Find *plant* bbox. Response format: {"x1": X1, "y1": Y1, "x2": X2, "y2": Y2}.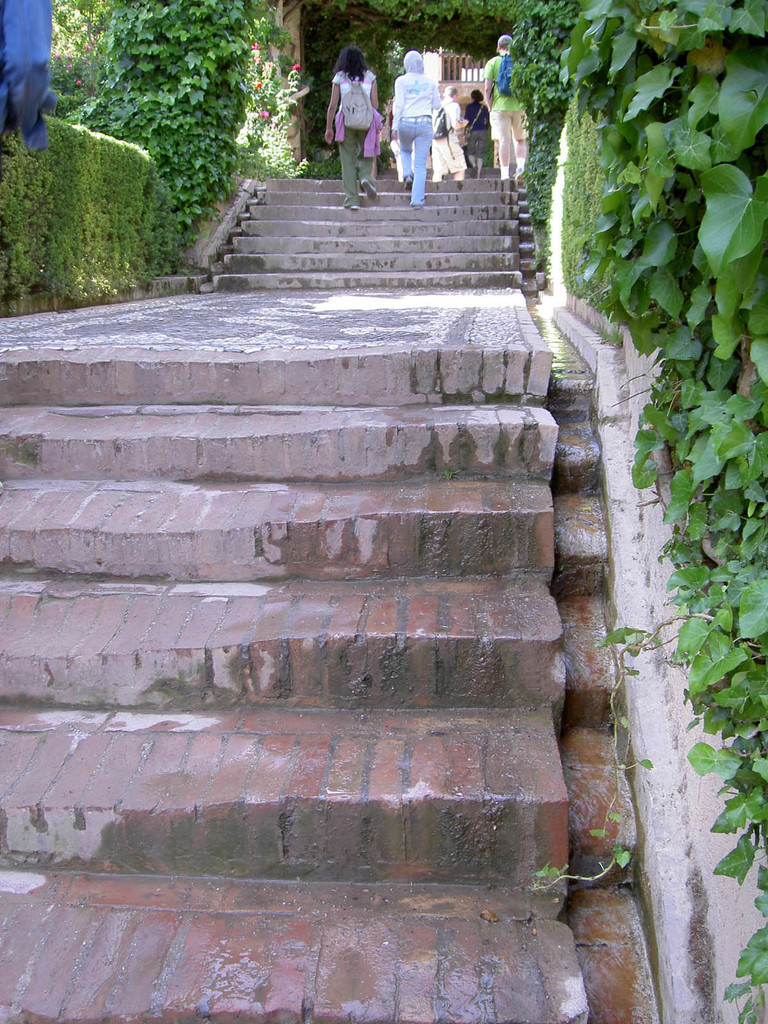
{"x1": 344, "y1": 0, "x2": 506, "y2": 42}.
